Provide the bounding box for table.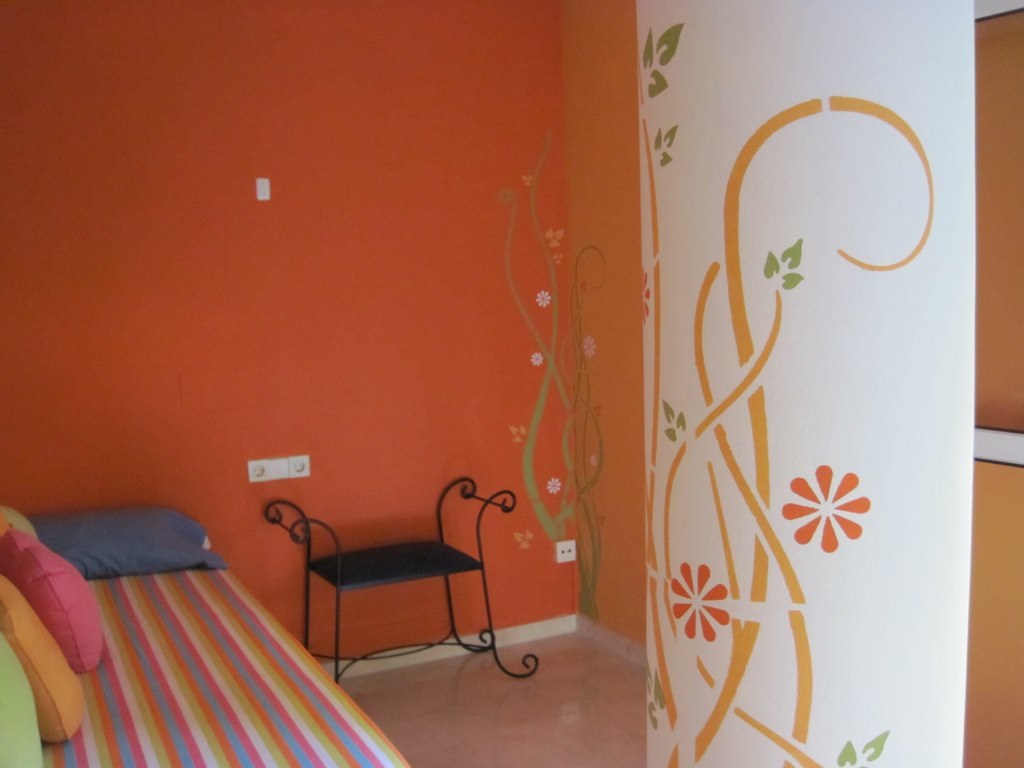
(256, 476, 541, 681).
